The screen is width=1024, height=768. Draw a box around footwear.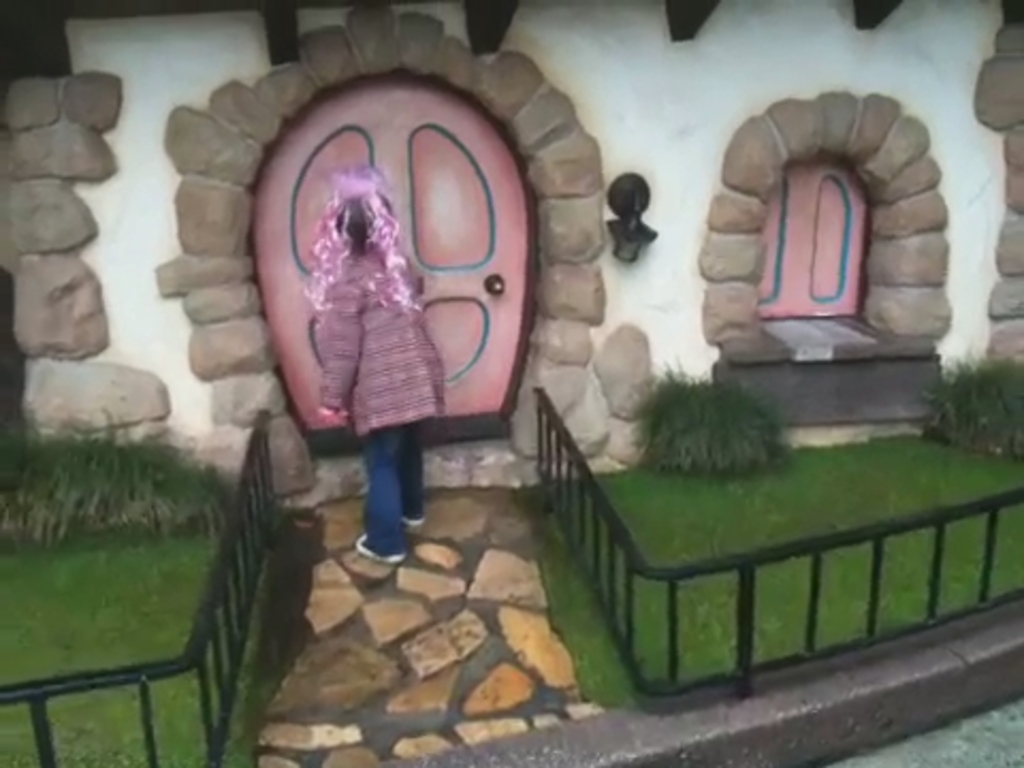
{"left": 354, "top": 535, "right": 412, "bottom": 567}.
